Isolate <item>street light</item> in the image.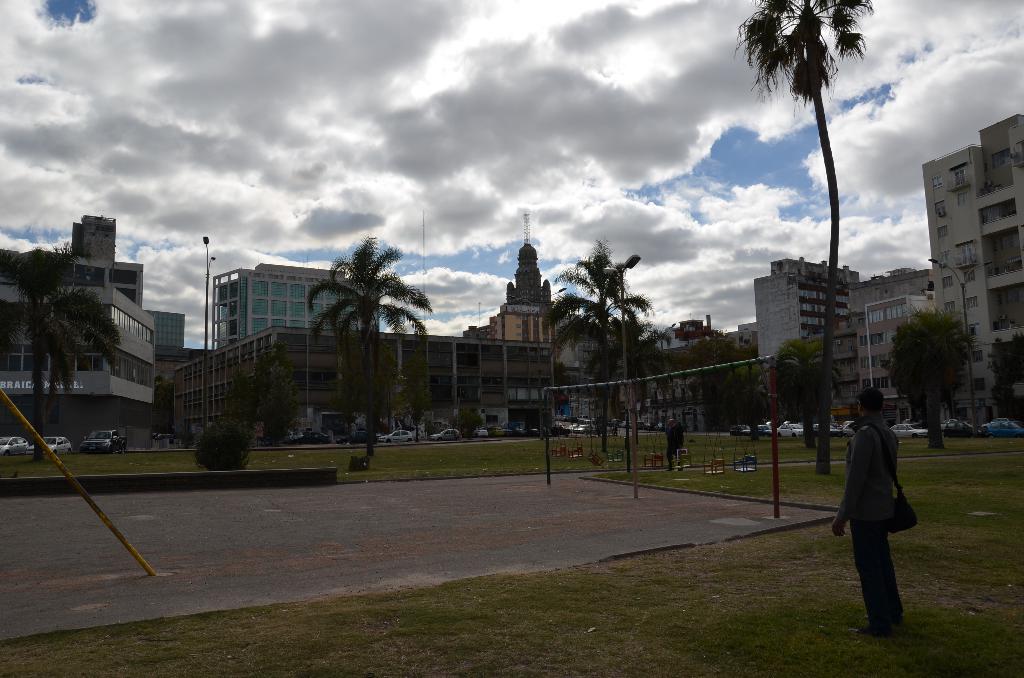
Isolated region: [x1=927, y1=257, x2=988, y2=441].
